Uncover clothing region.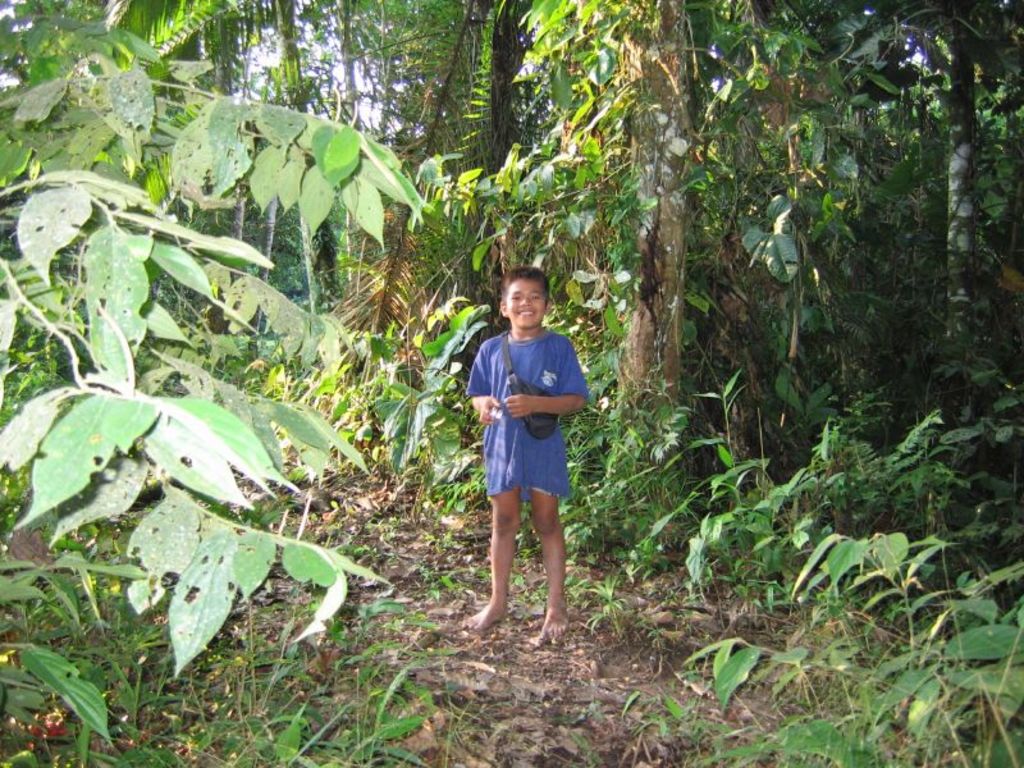
Uncovered: (left=481, top=310, right=582, bottom=540).
